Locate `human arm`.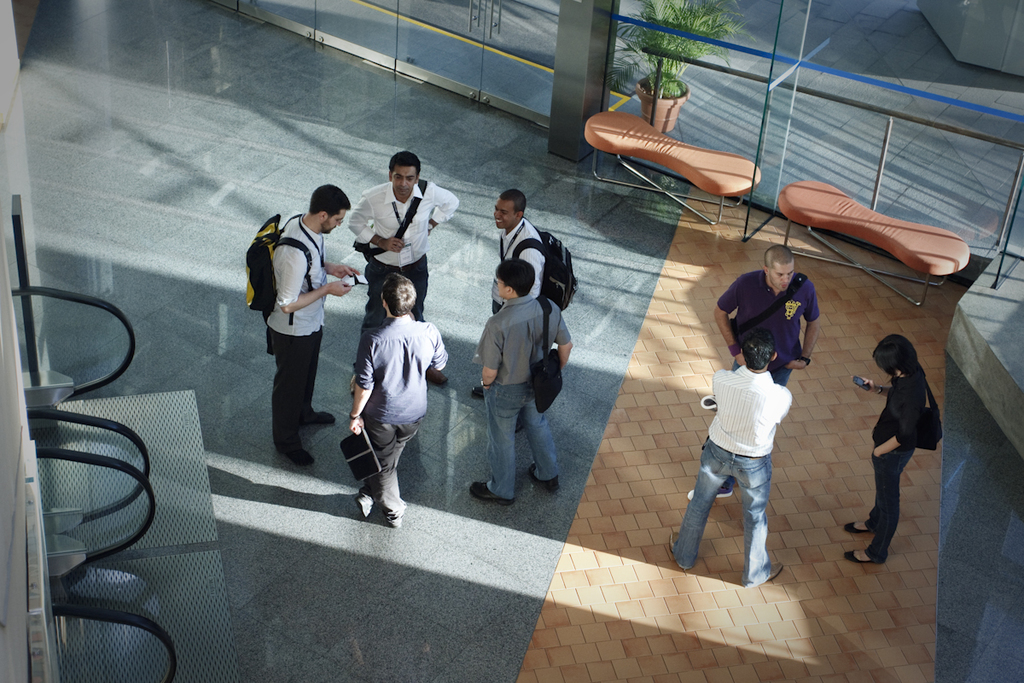
Bounding box: region(714, 272, 750, 367).
